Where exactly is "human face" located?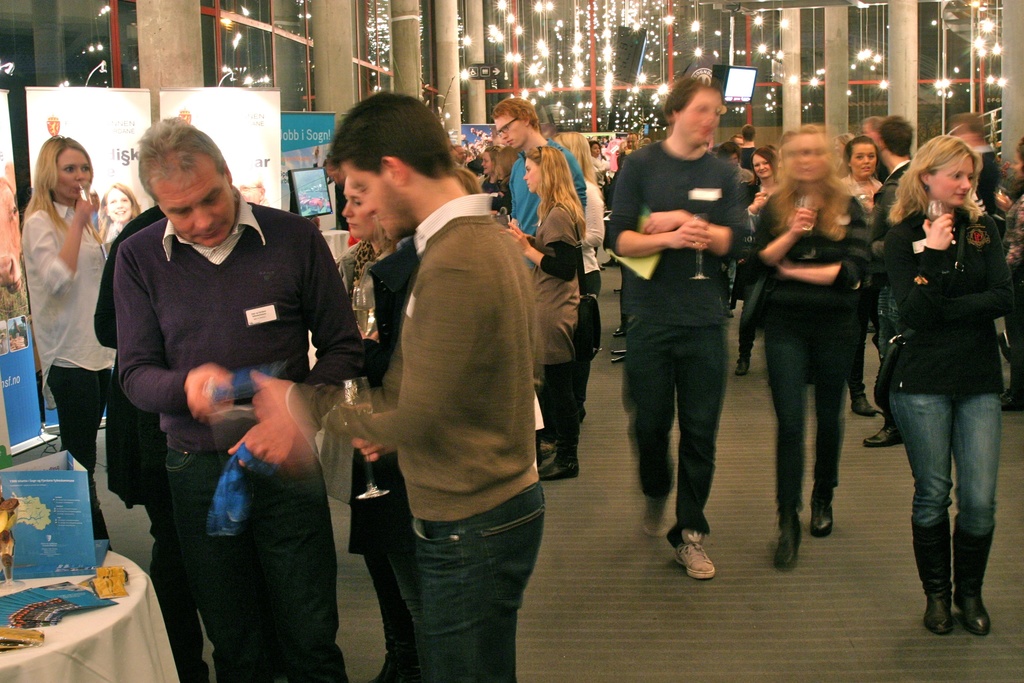
Its bounding box is 1012, 154, 1023, 183.
